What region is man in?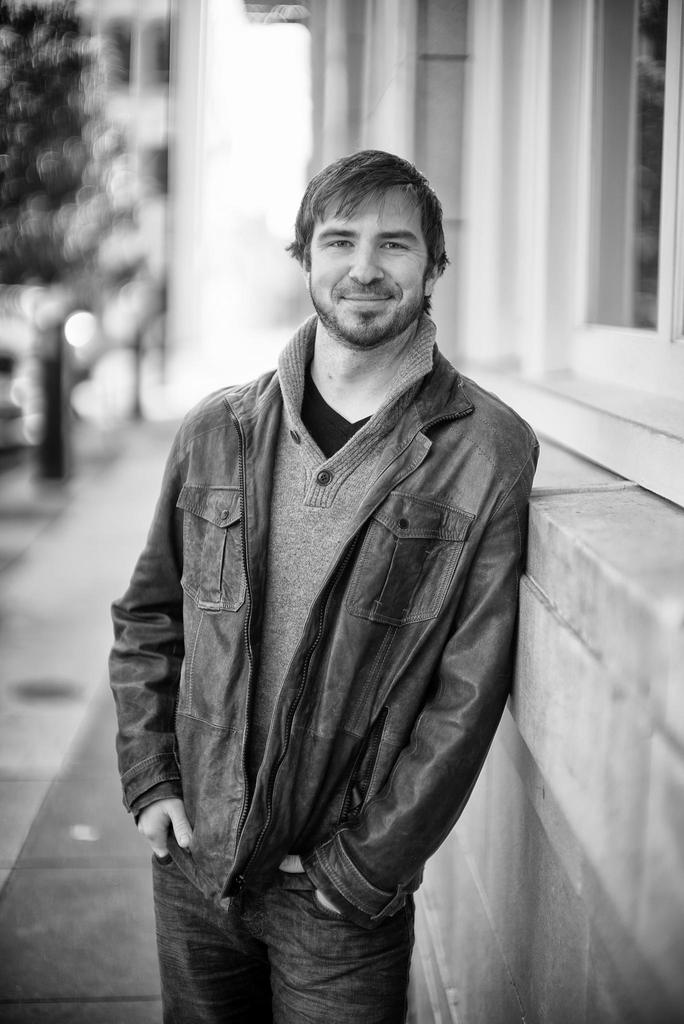
(98, 150, 529, 1023).
